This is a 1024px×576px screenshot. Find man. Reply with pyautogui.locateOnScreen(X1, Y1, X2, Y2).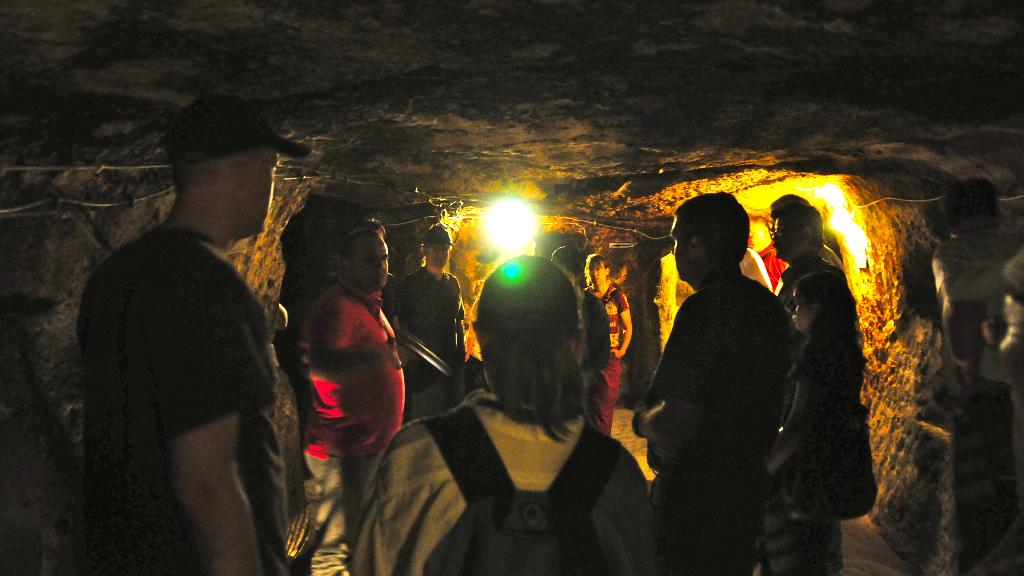
pyautogui.locateOnScreen(385, 225, 467, 417).
